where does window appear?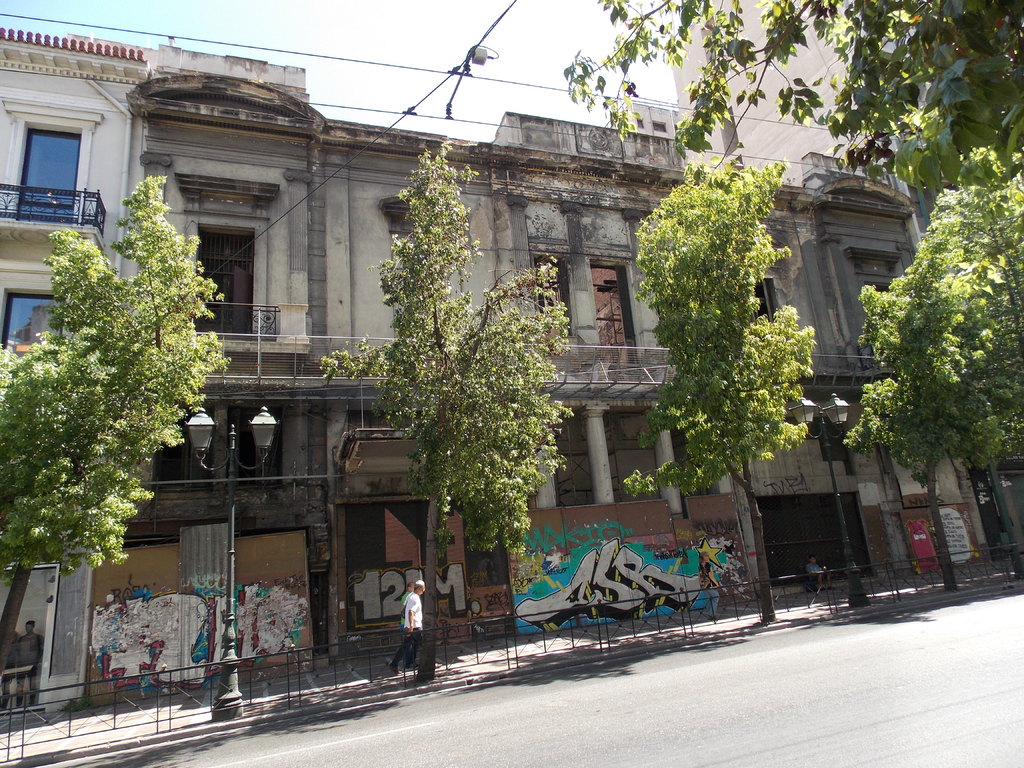
Appears at 11/291/69/360.
